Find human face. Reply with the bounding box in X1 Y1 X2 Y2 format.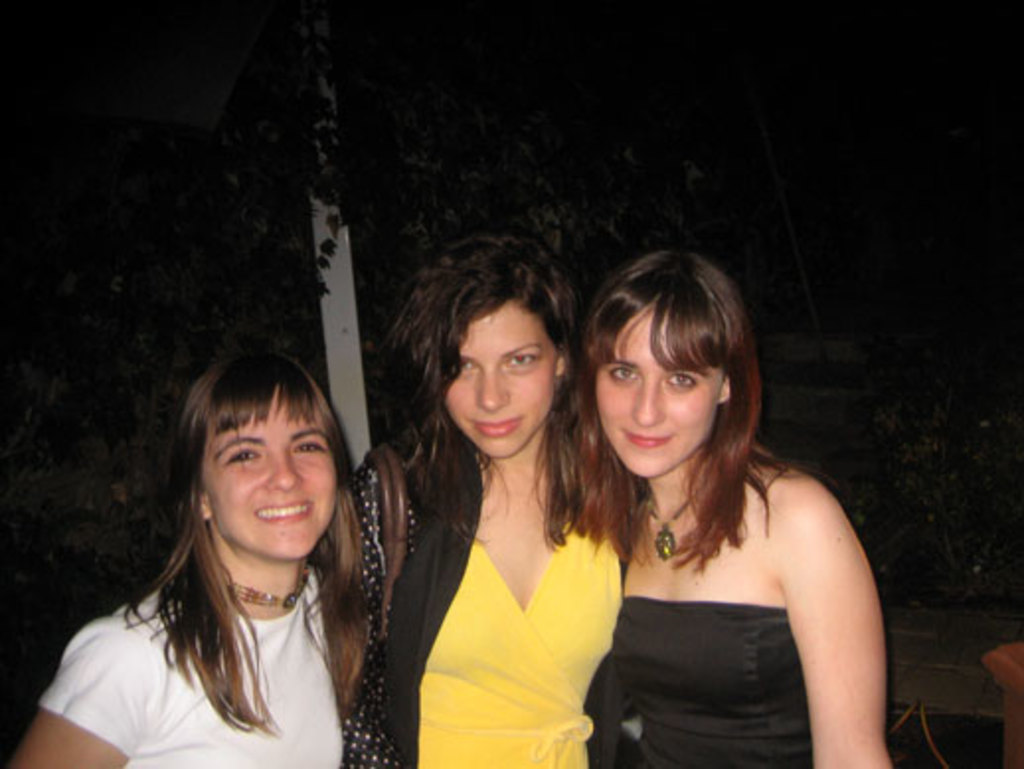
597 304 729 478.
